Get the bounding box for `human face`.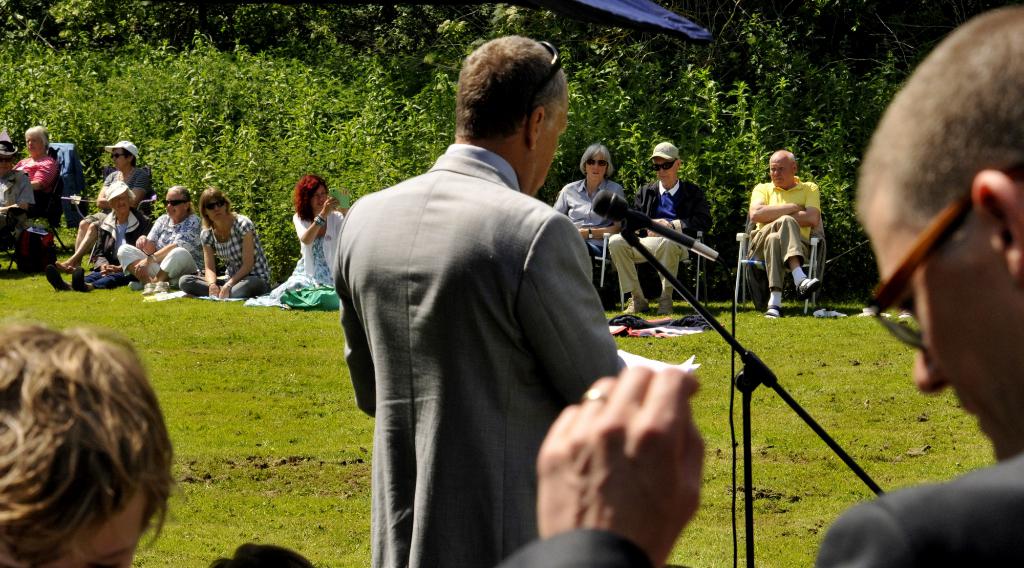
[left=0, top=491, right=147, bottom=567].
